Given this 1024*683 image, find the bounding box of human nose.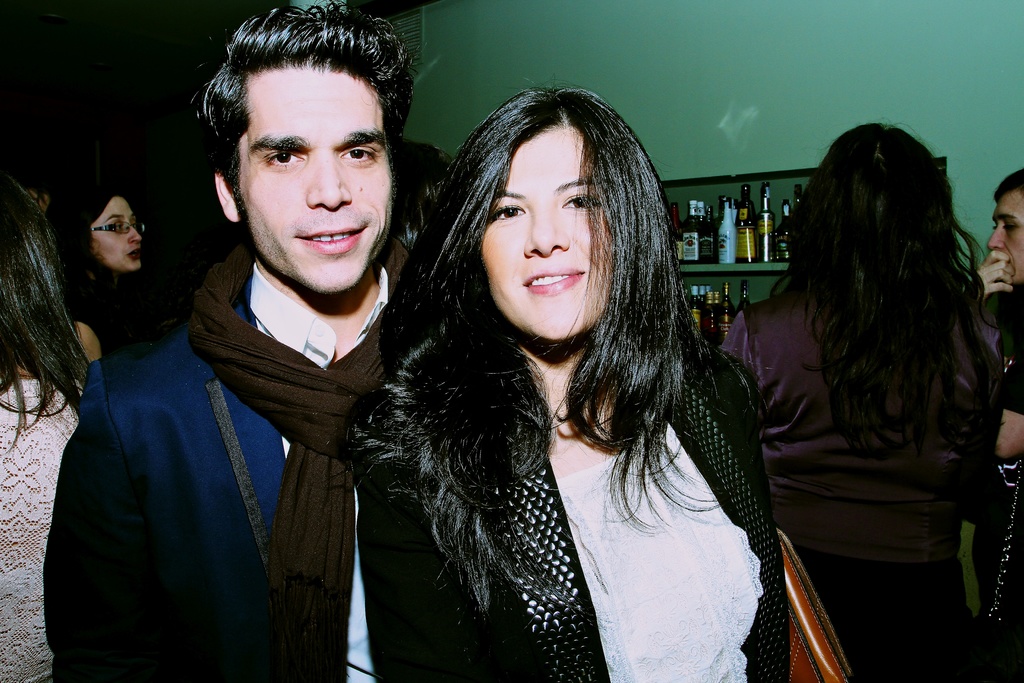
[x1=523, y1=208, x2=569, y2=258].
